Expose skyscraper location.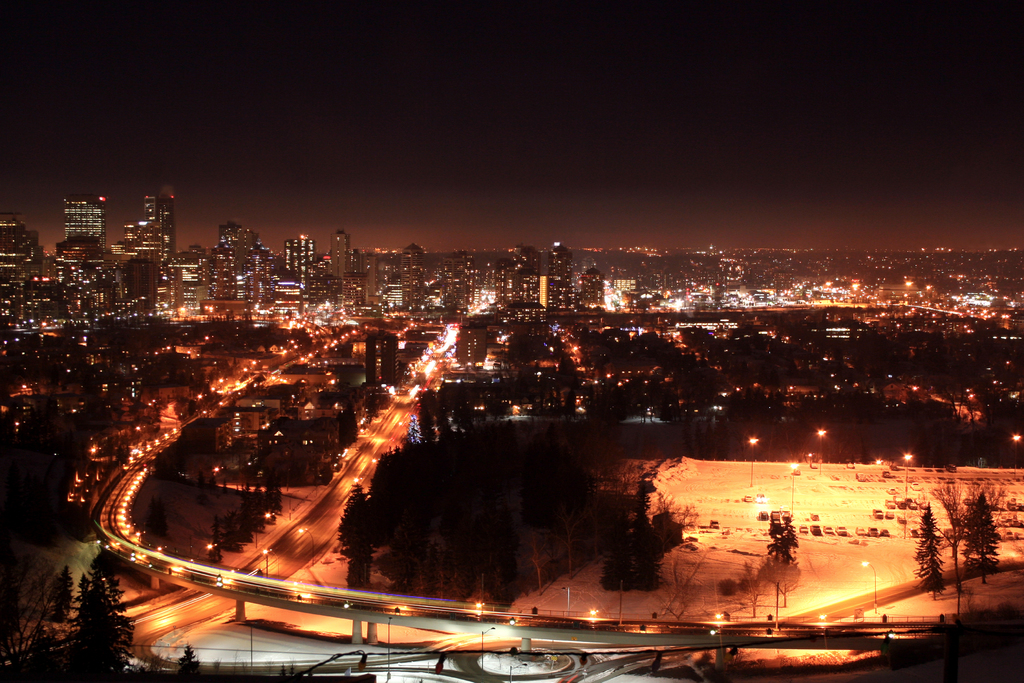
Exposed at bbox(282, 236, 316, 284).
